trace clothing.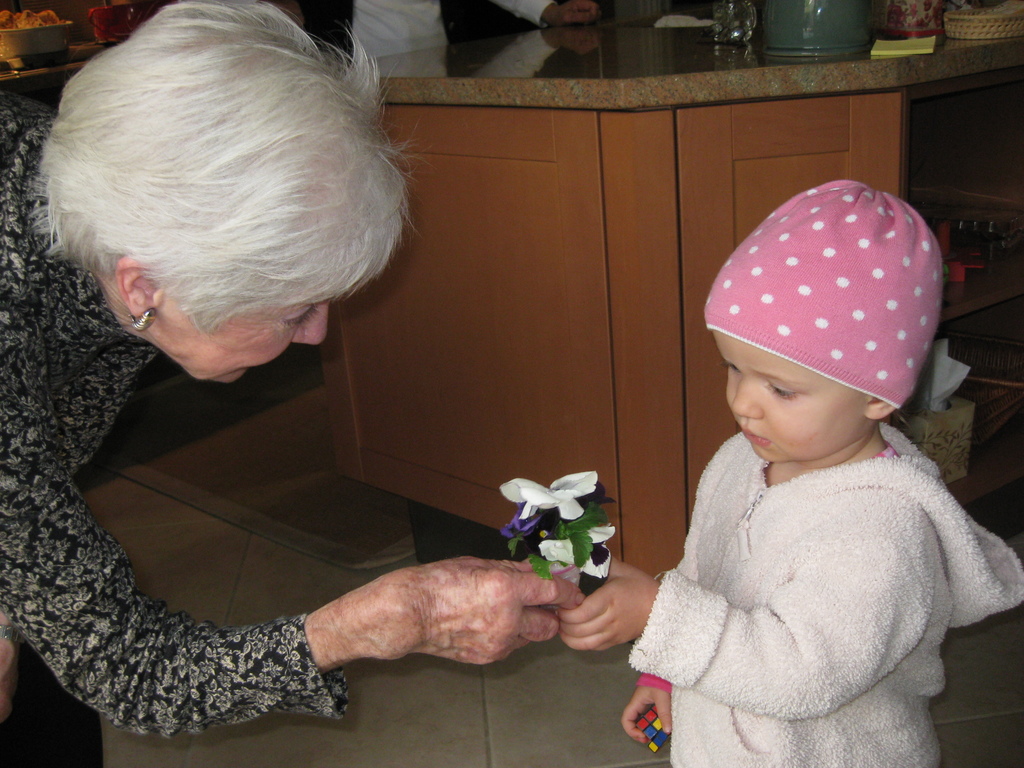
Traced to x1=0, y1=92, x2=351, y2=756.
